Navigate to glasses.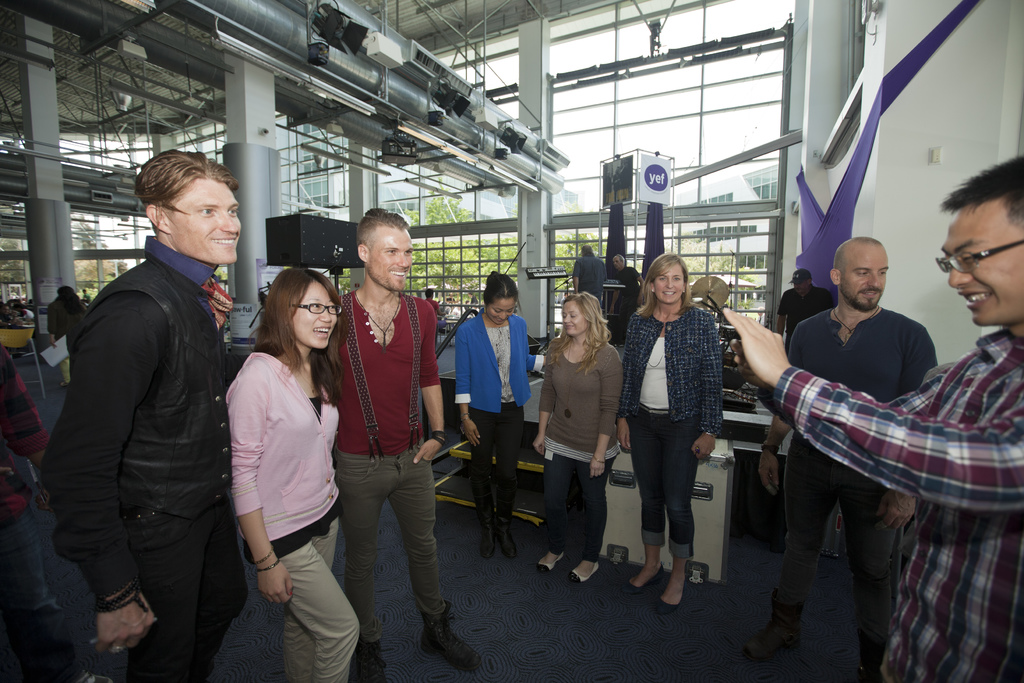
Navigation target: crop(291, 306, 340, 315).
